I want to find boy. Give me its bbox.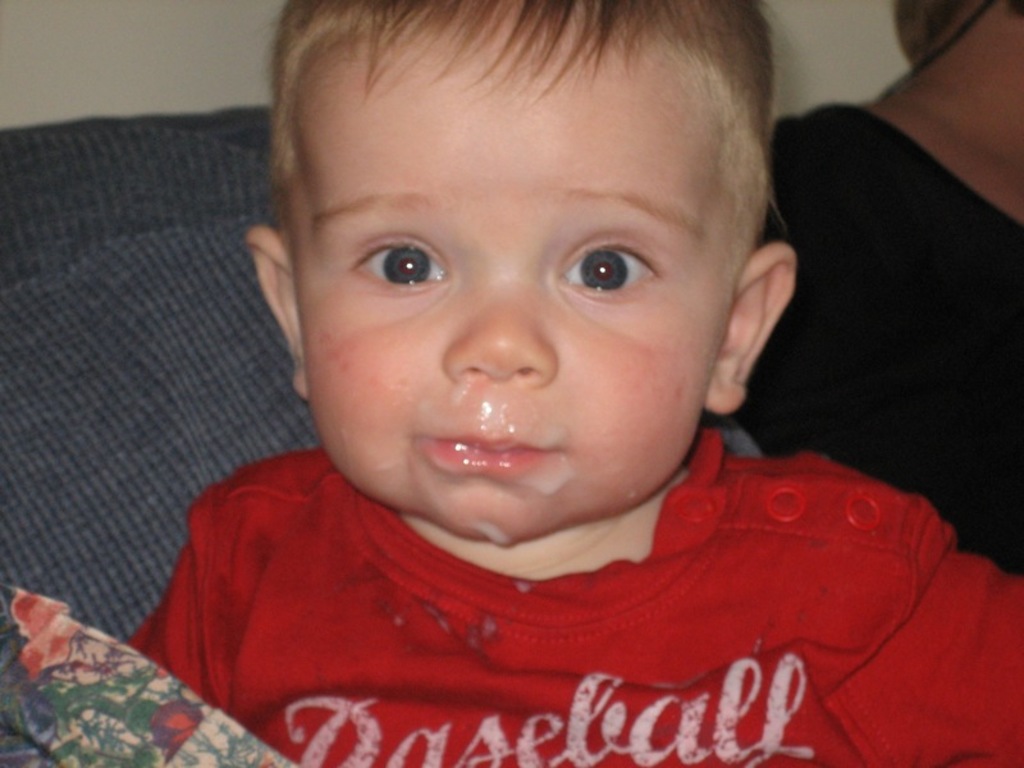
region(127, 0, 1023, 767).
